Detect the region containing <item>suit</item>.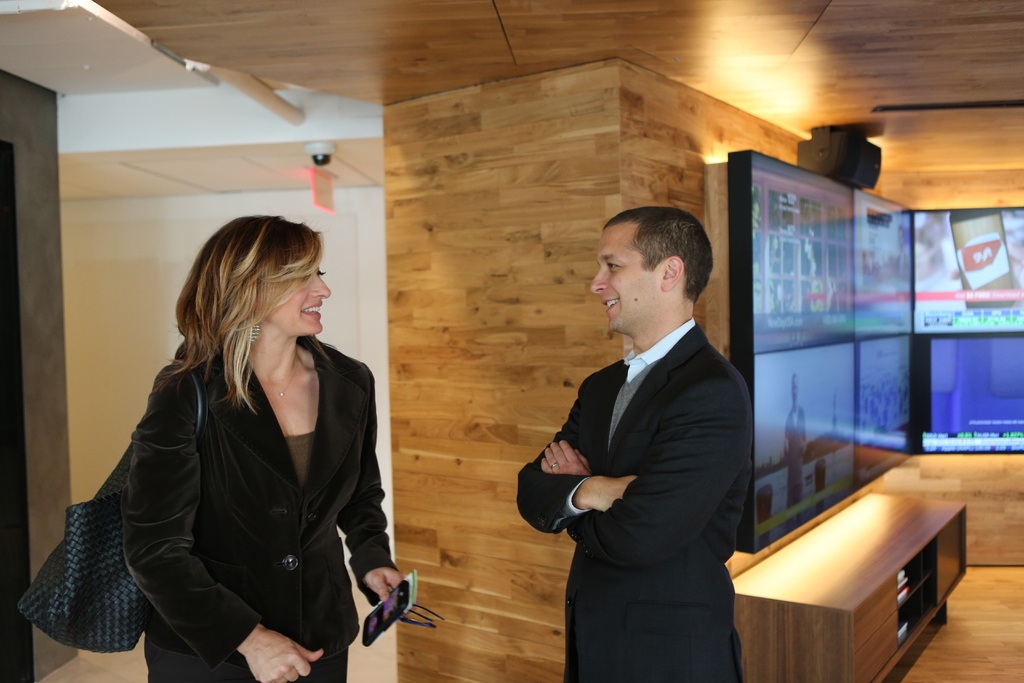
x1=120, y1=342, x2=397, y2=682.
